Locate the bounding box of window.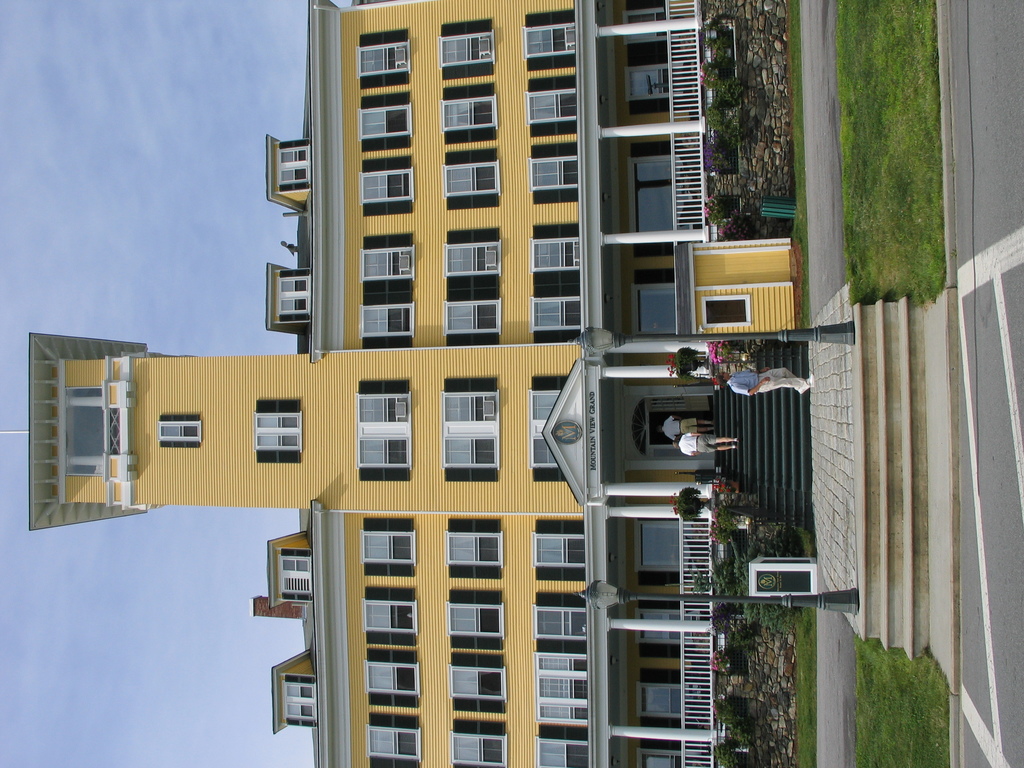
Bounding box: rect(260, 388, 307, 461).
